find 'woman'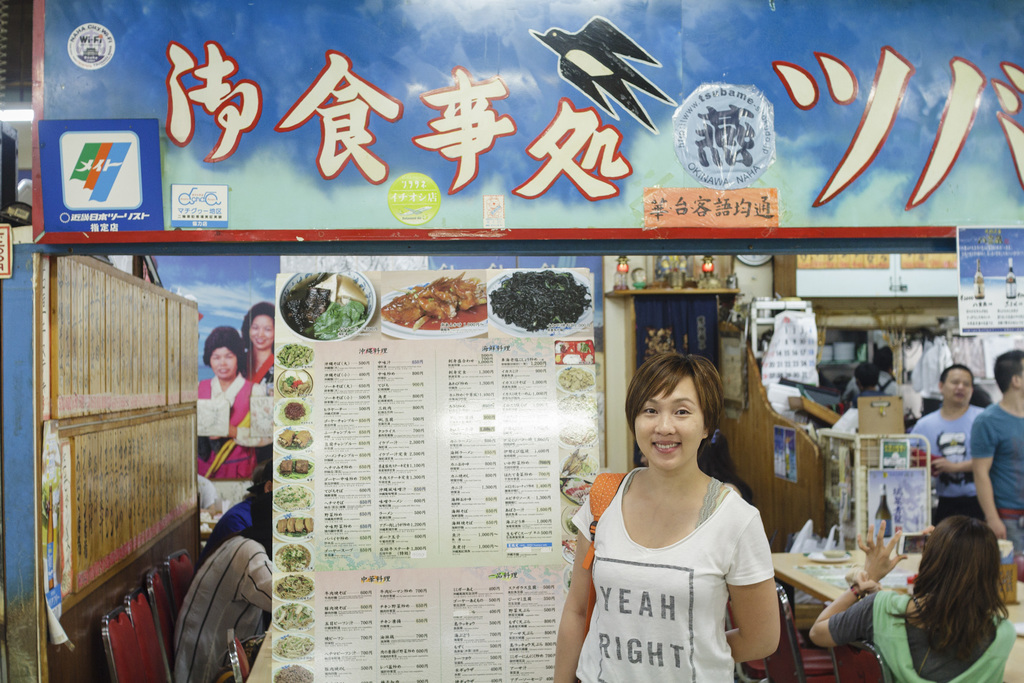
x1=197 y1=329 x2=267 y2=527
